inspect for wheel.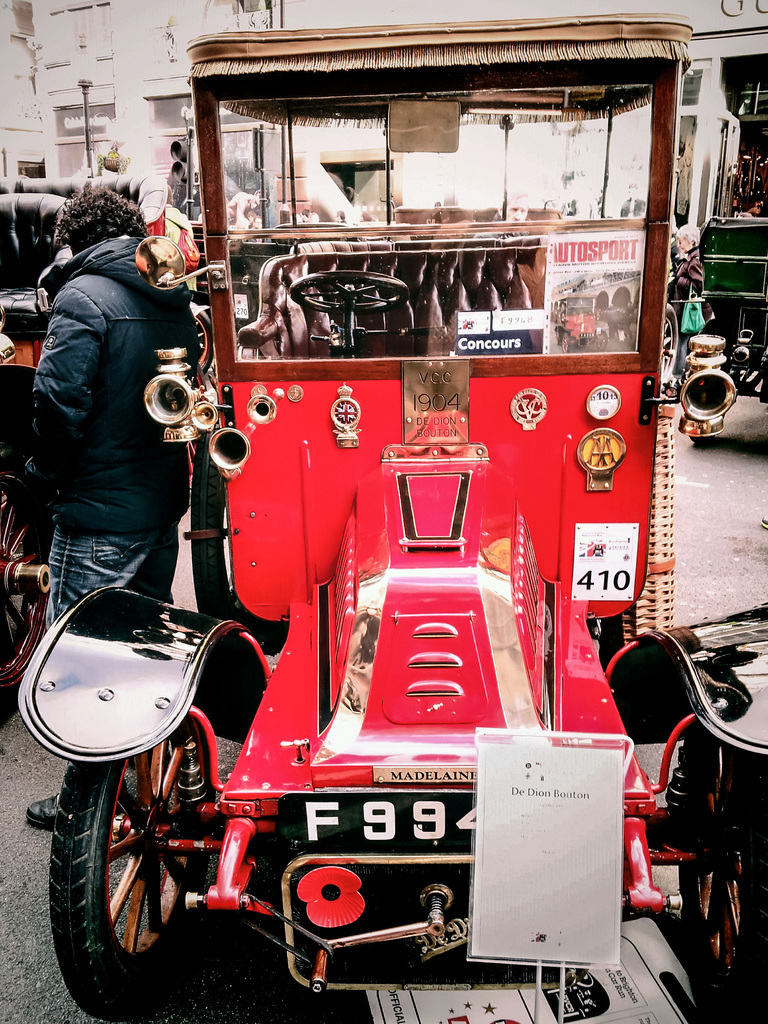
Inspection: rect(662, 303, 678, 385).
